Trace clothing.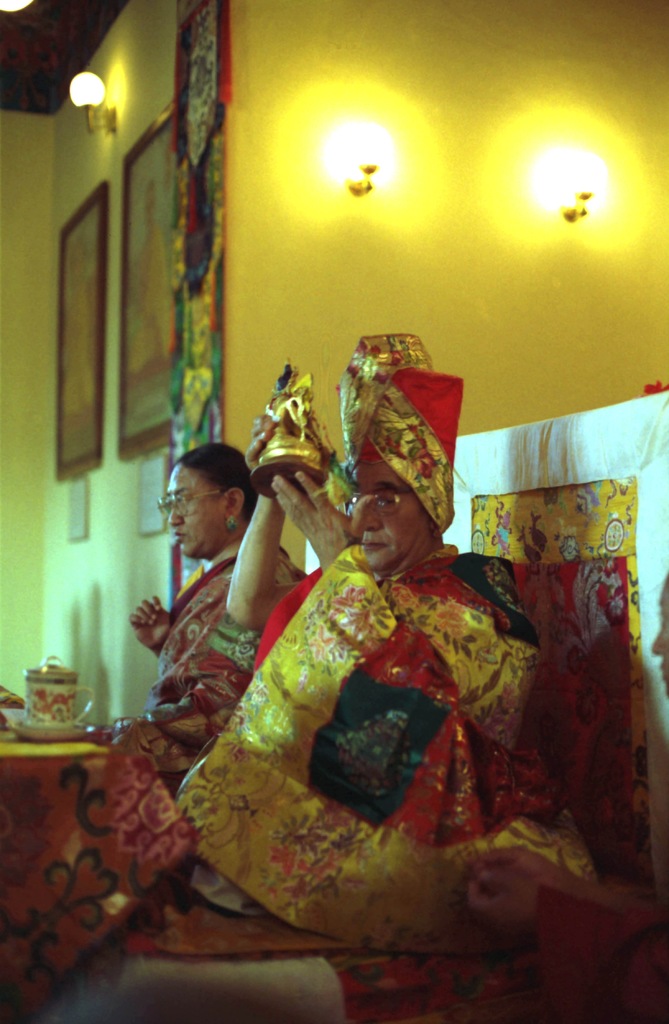
Traced to Rect(199, 490, 552, 927).
